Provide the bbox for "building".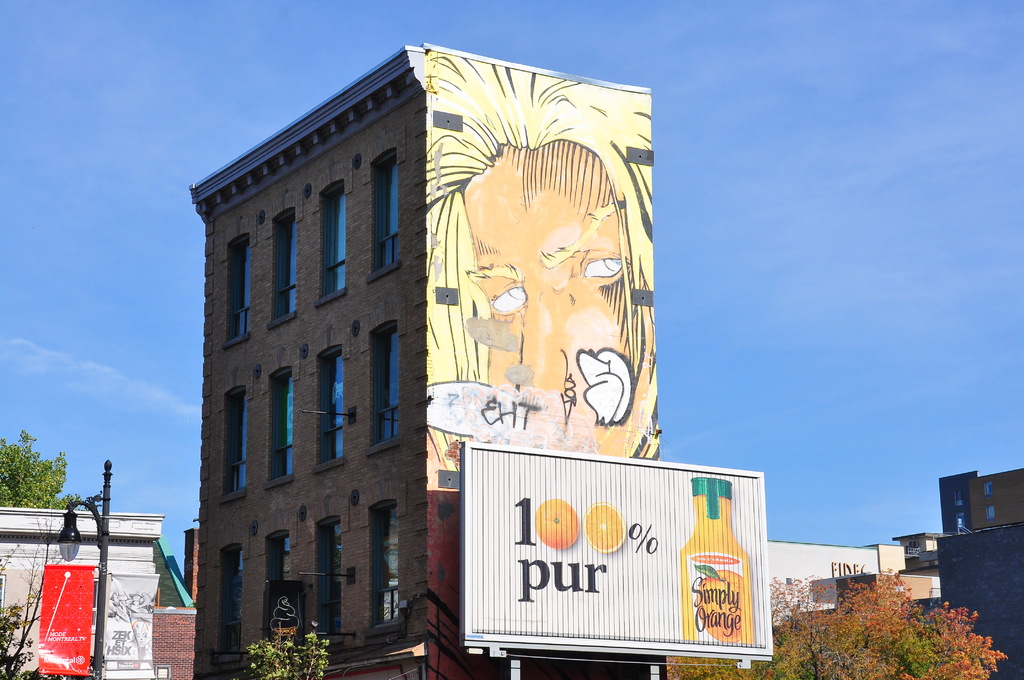
(left=944, top=471, right=1023, bottom=534).
